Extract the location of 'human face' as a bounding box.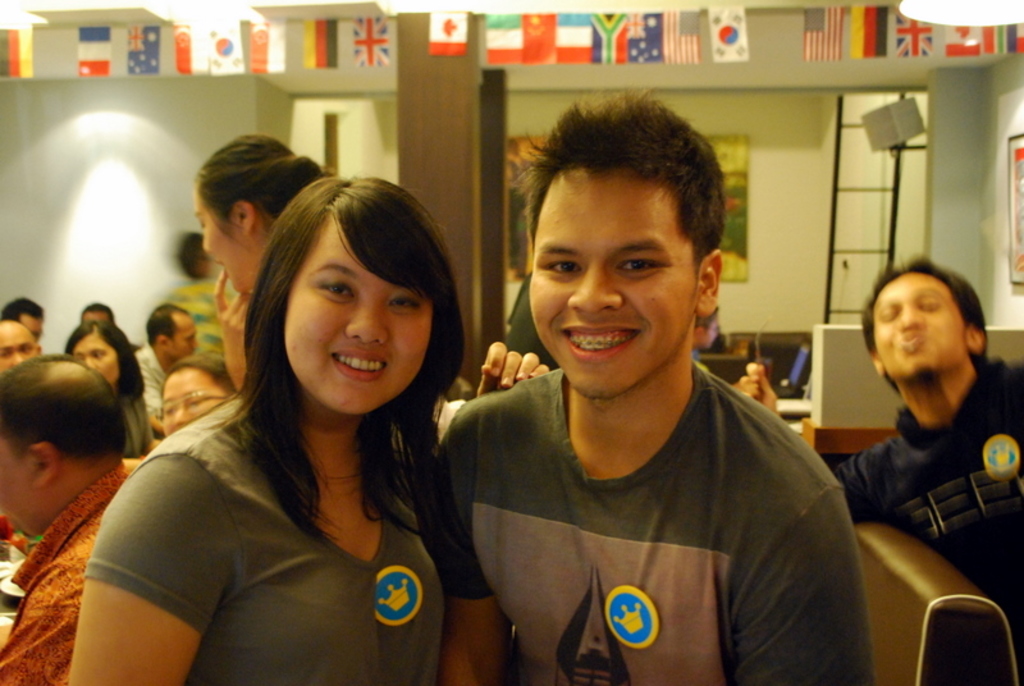
bbox=[0, 323, 38, 370].
